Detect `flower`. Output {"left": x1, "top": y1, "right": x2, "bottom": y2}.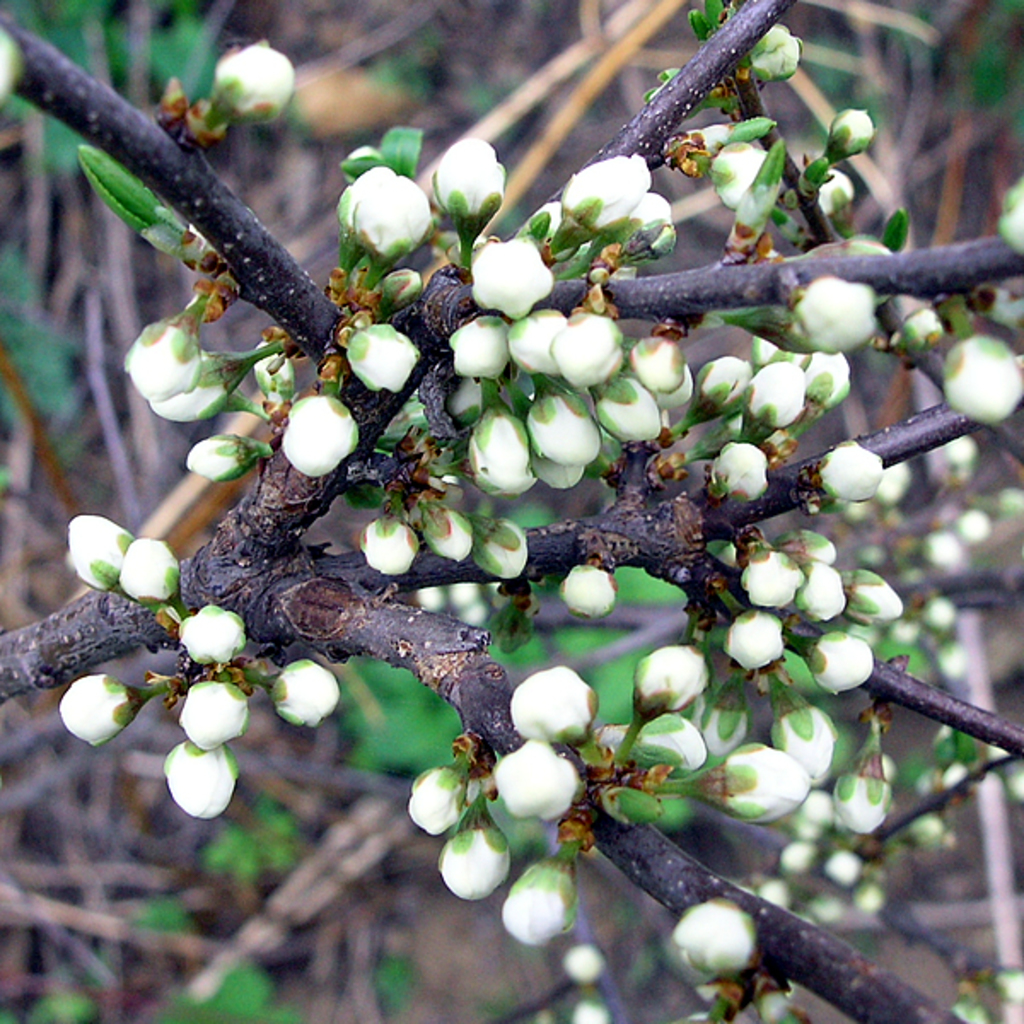
{"left": 350, "top": 176, "right": 435, "bottom": 258}.
